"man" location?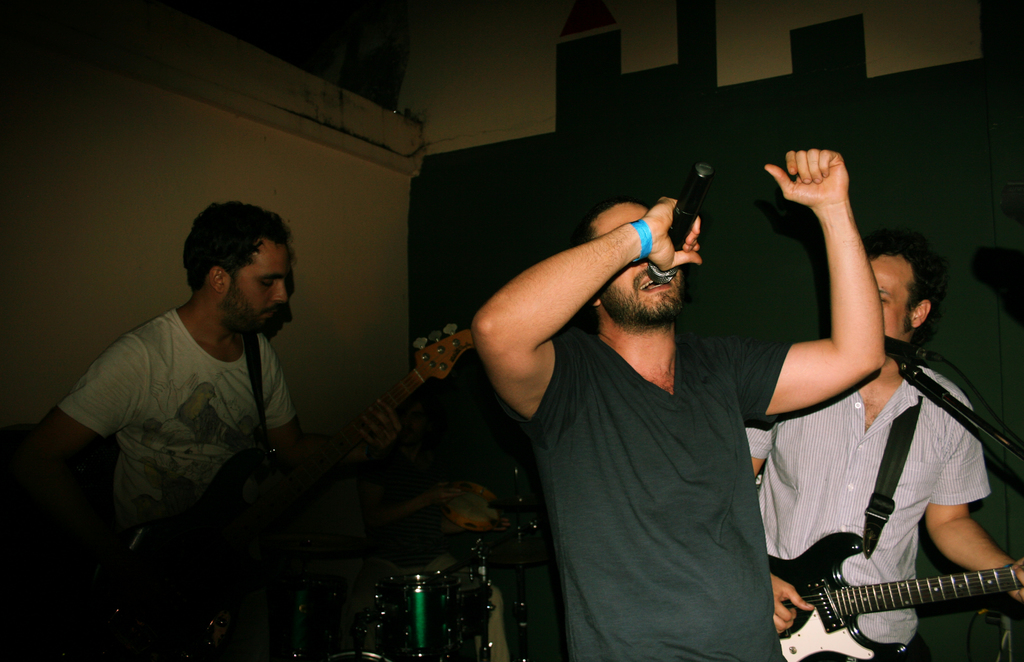
[left=0, top=195, right=401, bottom=661]
